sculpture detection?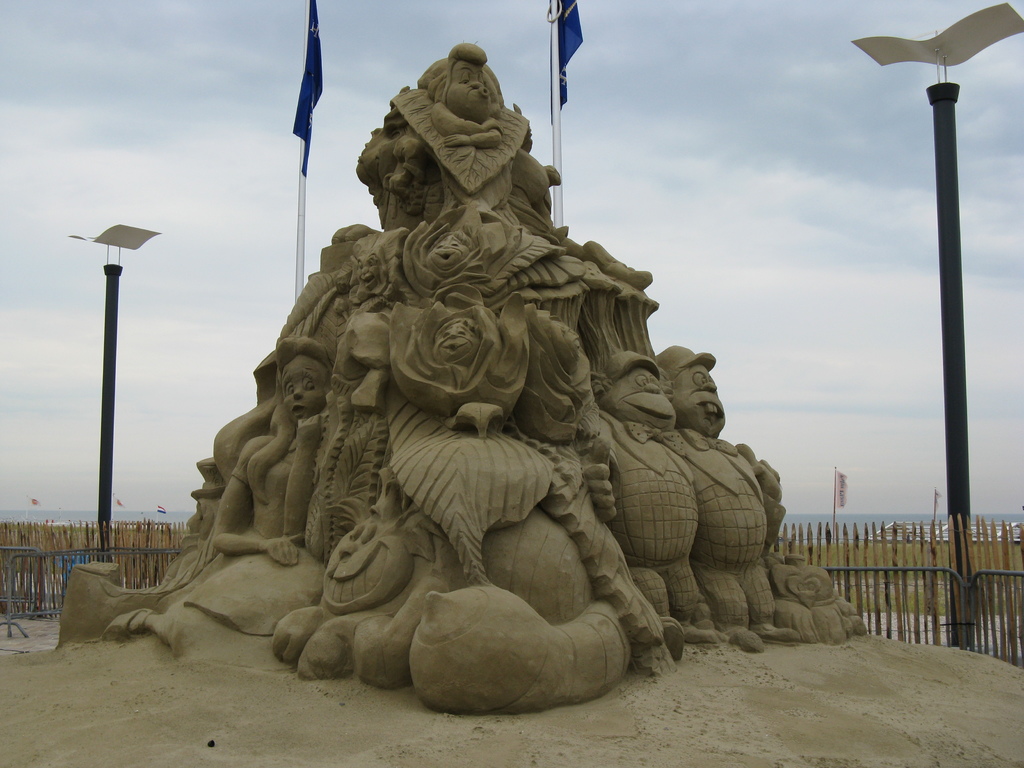
select_region(639, 340, 870, 652)
